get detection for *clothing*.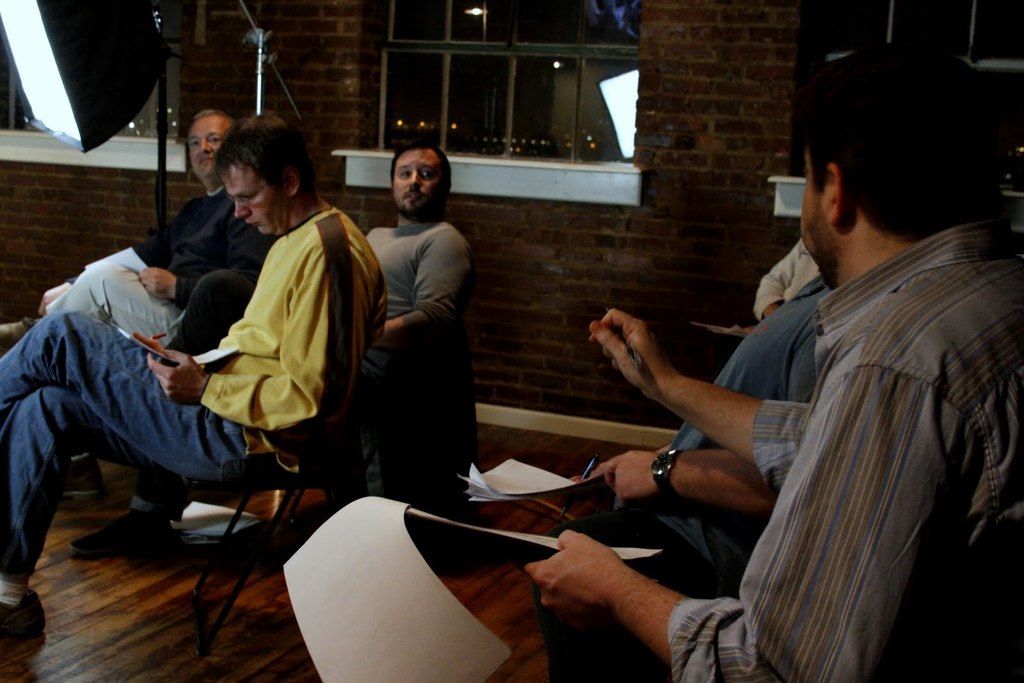
Detection: rect(0, 204, 388, 586).
